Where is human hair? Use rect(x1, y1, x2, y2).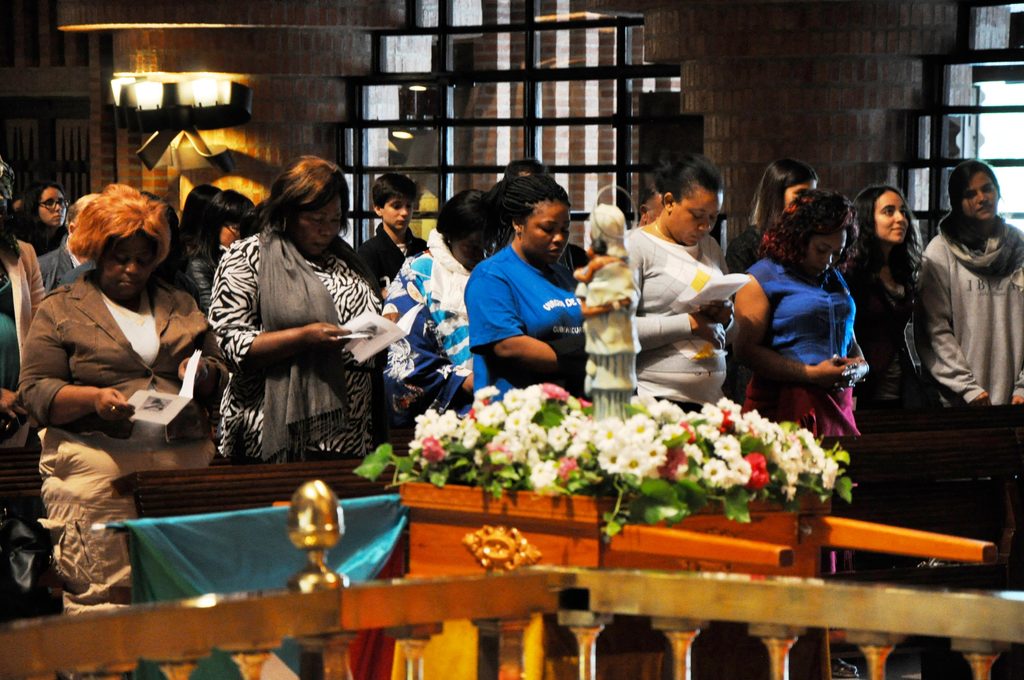
rect(652, 148, 725, 208).
